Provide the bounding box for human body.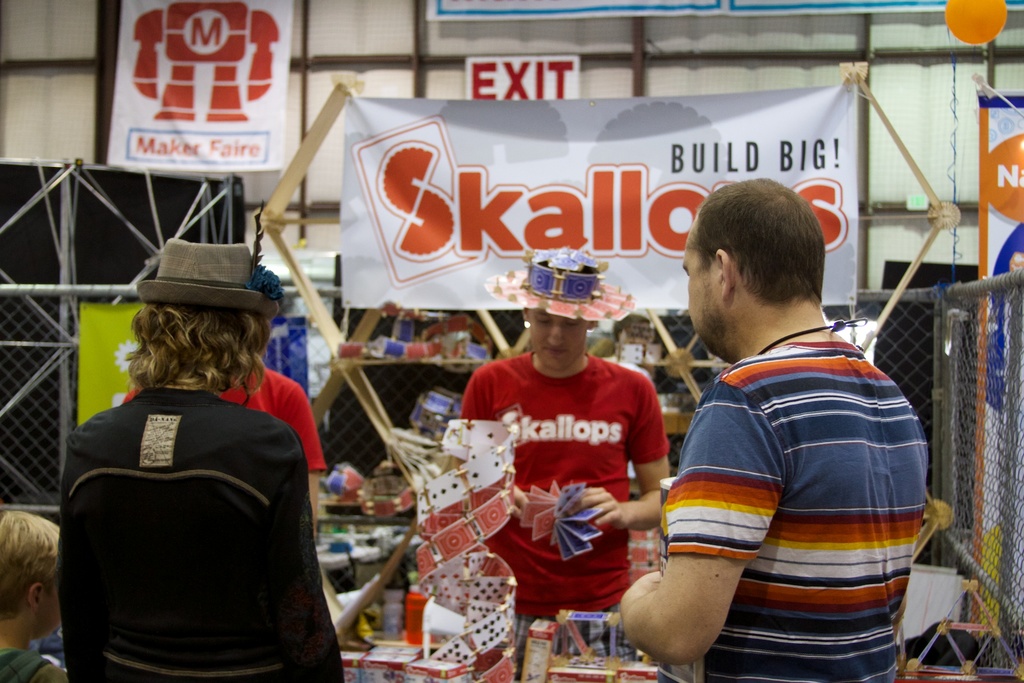
{"left": 129, "top": 358, "right": 332, "bottom": 596}.
